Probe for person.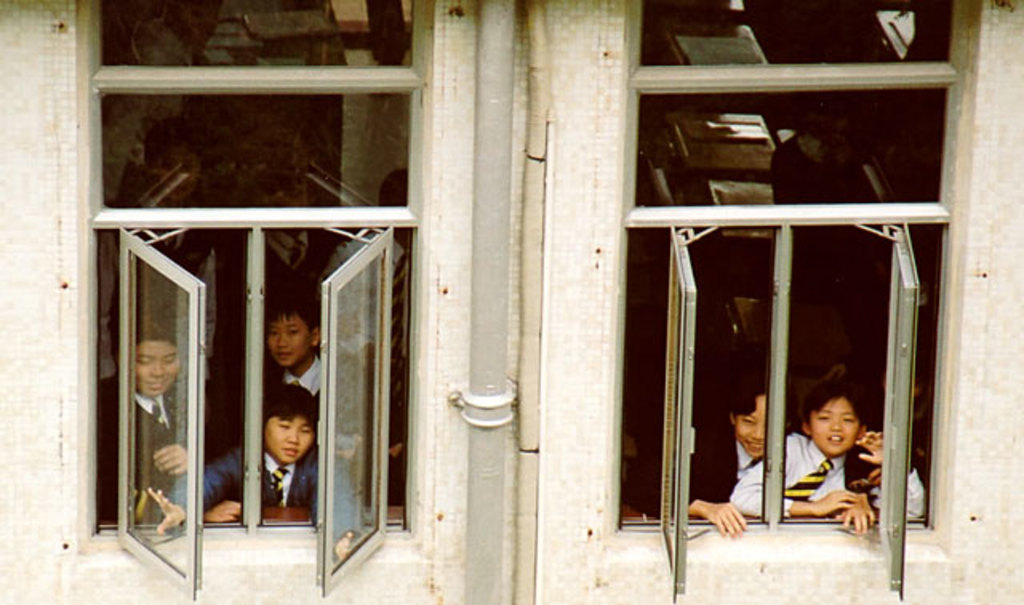
Probe result: left=730, top=379, right=930, bottom=533.
